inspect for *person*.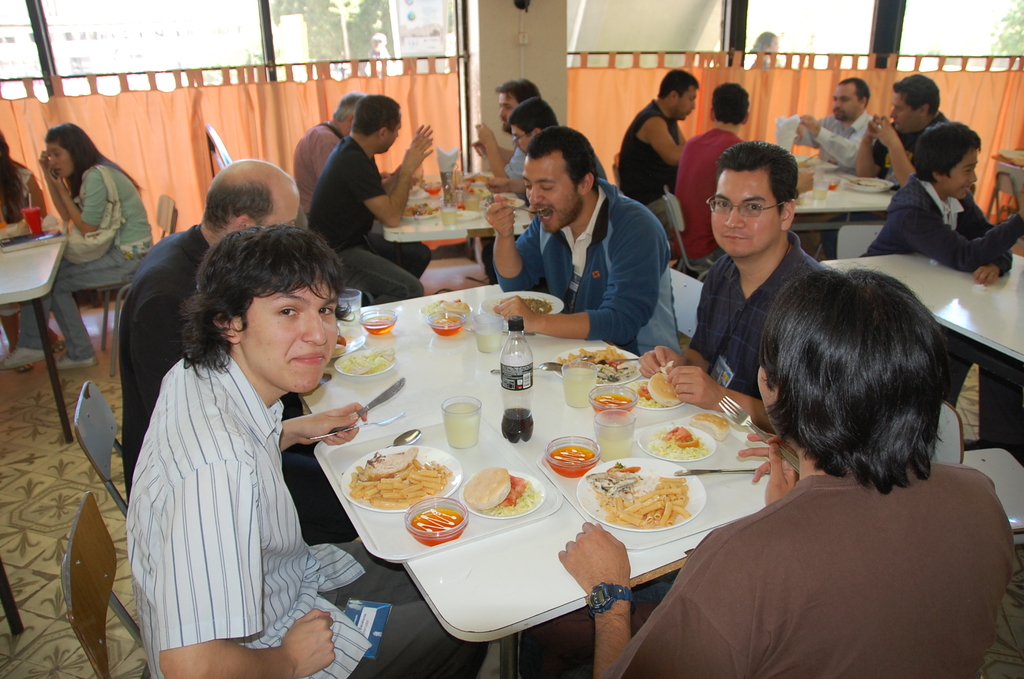
Inspection: (x1=764, y1=76, x2=873, y2=182).
